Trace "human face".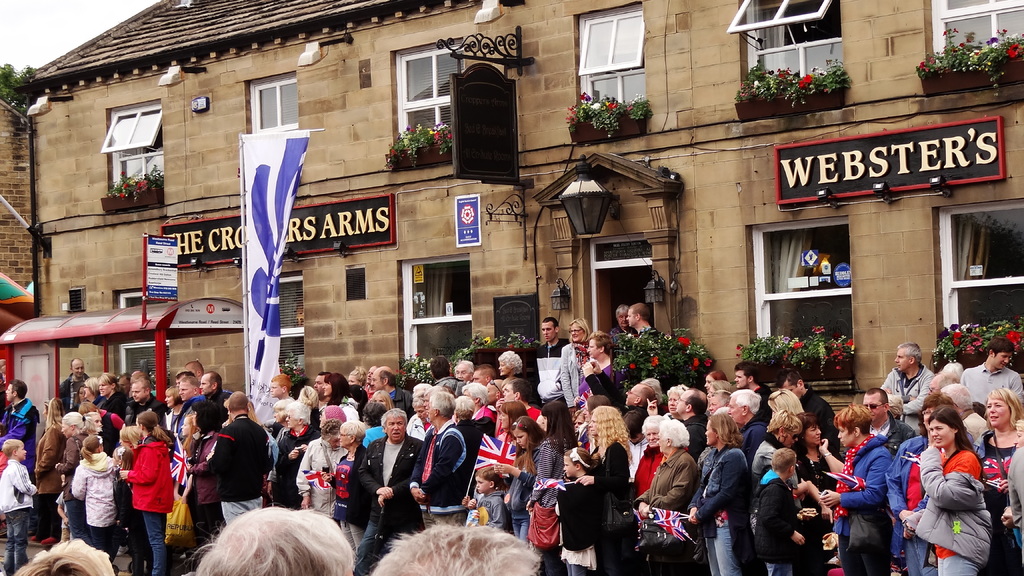
Traced to <box>542,321,556,340</box>.
